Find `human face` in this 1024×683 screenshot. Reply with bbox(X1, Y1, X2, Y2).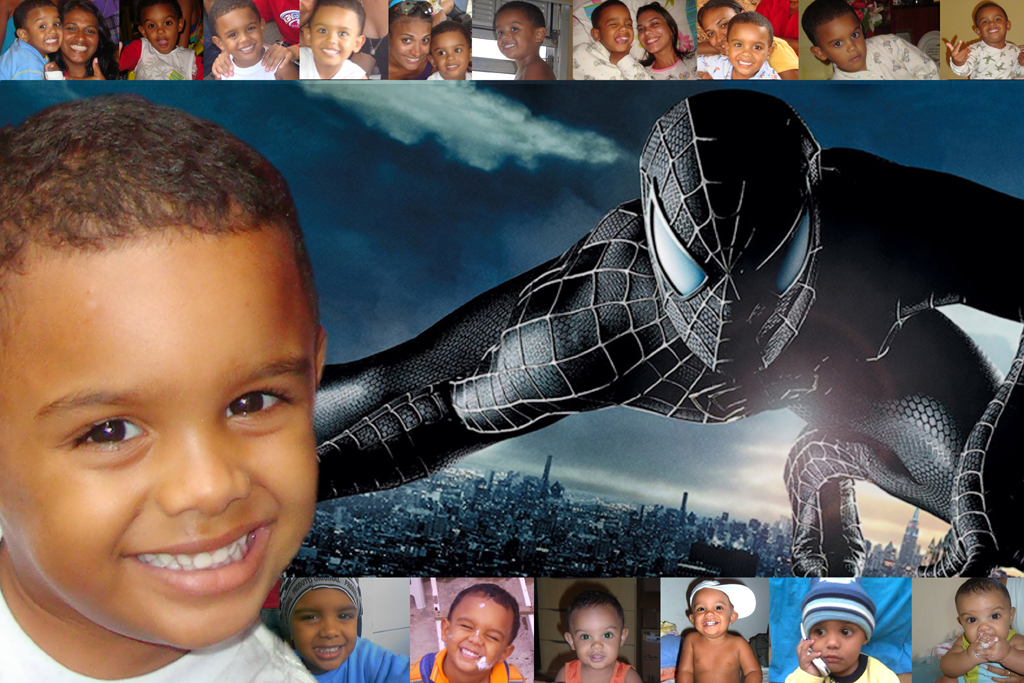
bbox(290, 586, 362, 673).
